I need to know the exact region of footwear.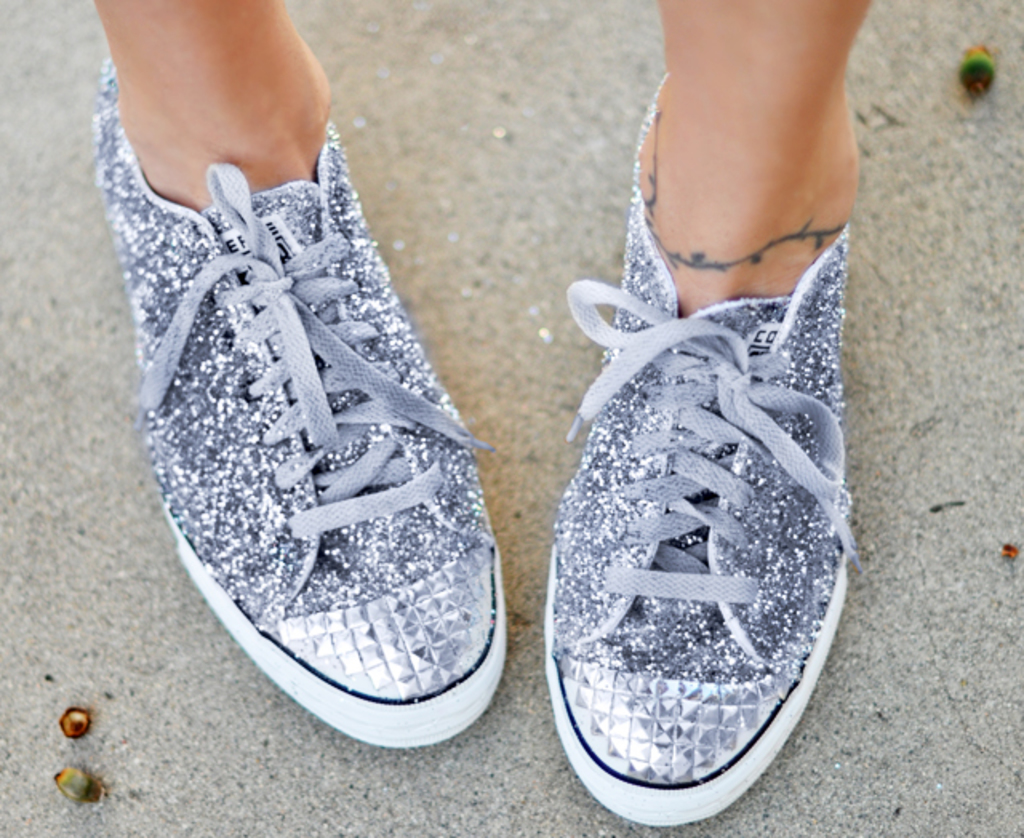
Region: BBox(94, 56, 515, 758).
